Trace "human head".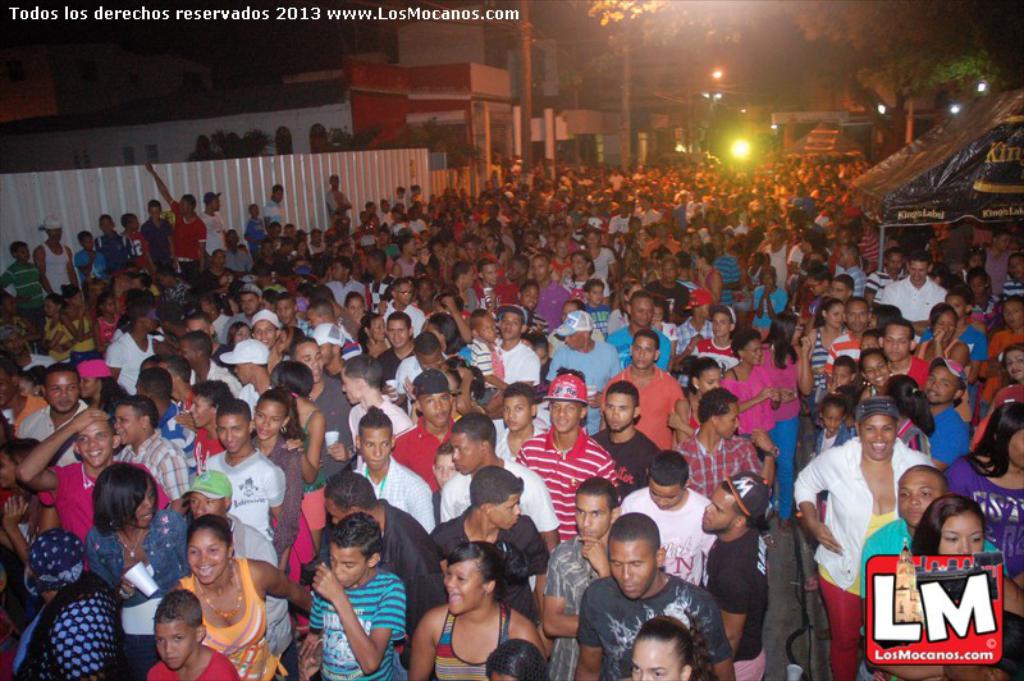
Traced to 884, 248, 902, 275.
